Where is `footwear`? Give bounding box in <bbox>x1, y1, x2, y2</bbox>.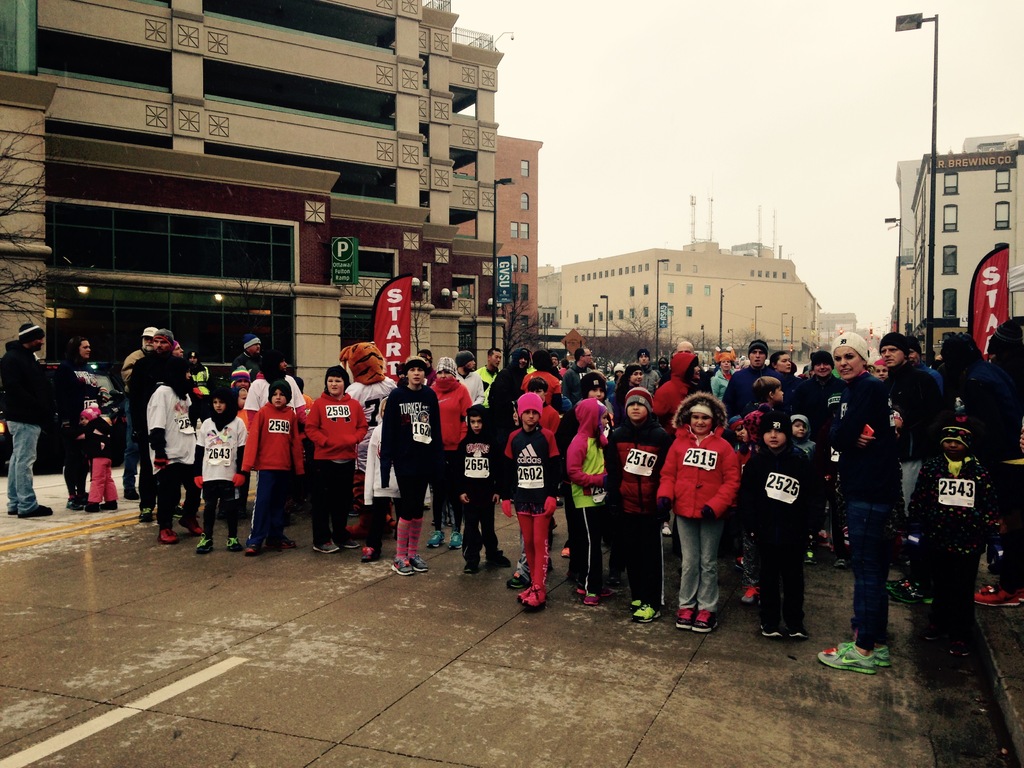
<bbox>426, 524, 444, 544</bbox>.
